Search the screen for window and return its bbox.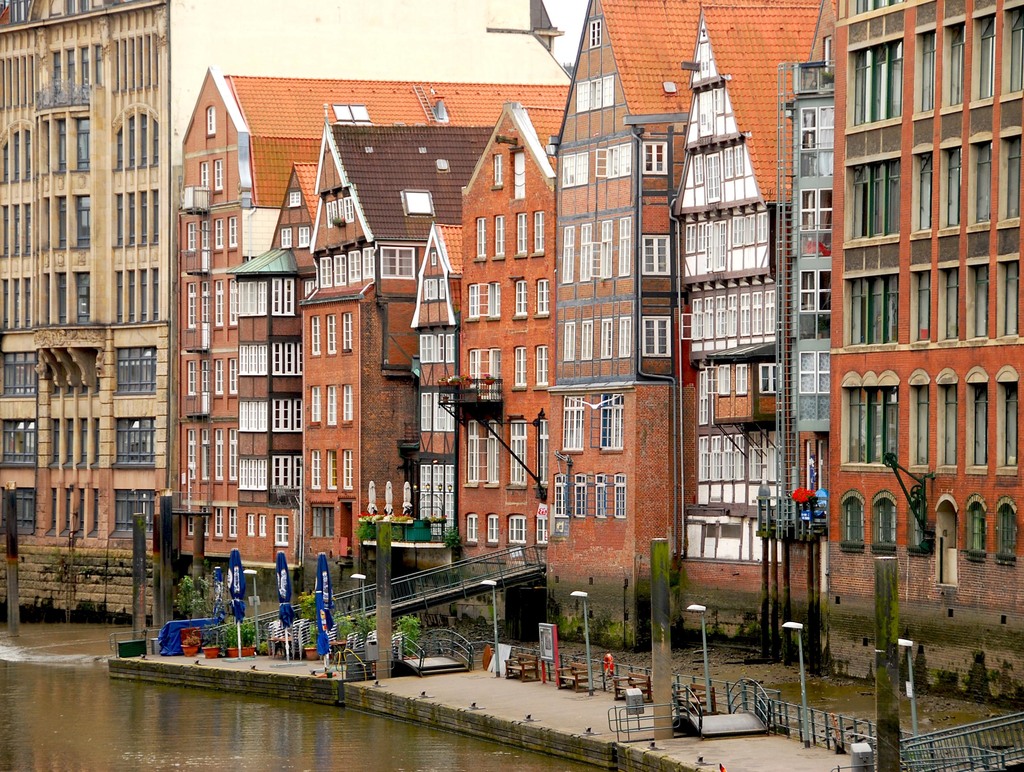
Found: [x1=566, y1=322, x2=574, y2=360].
